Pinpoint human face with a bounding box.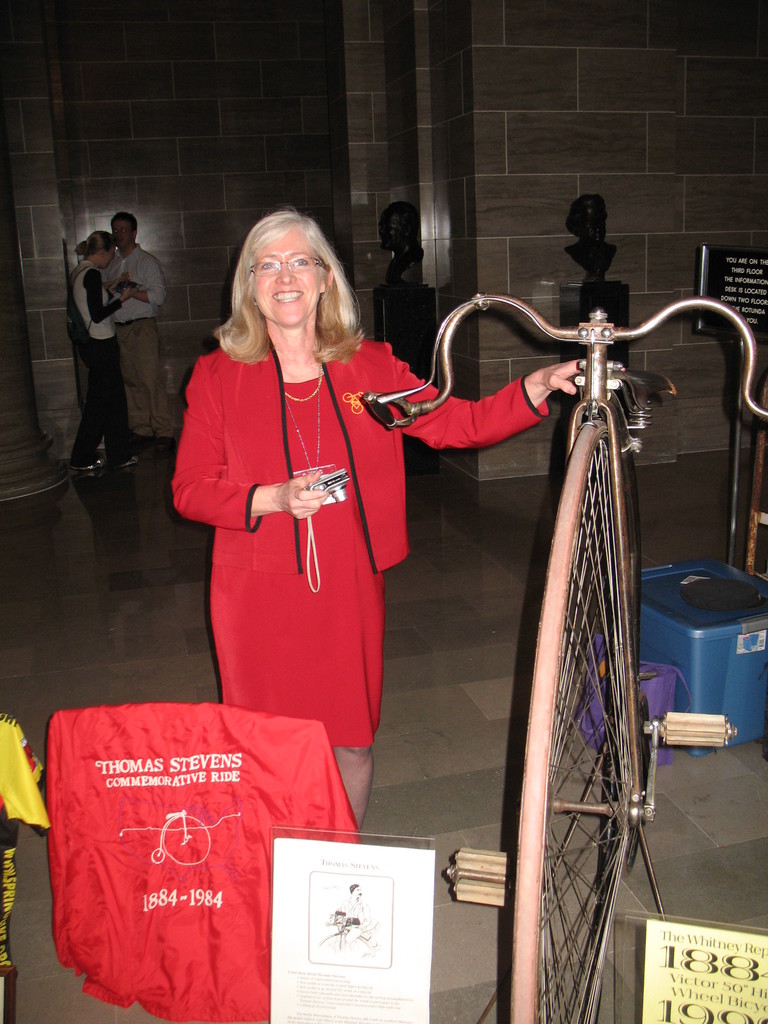
[256, 230, 319, 325].
